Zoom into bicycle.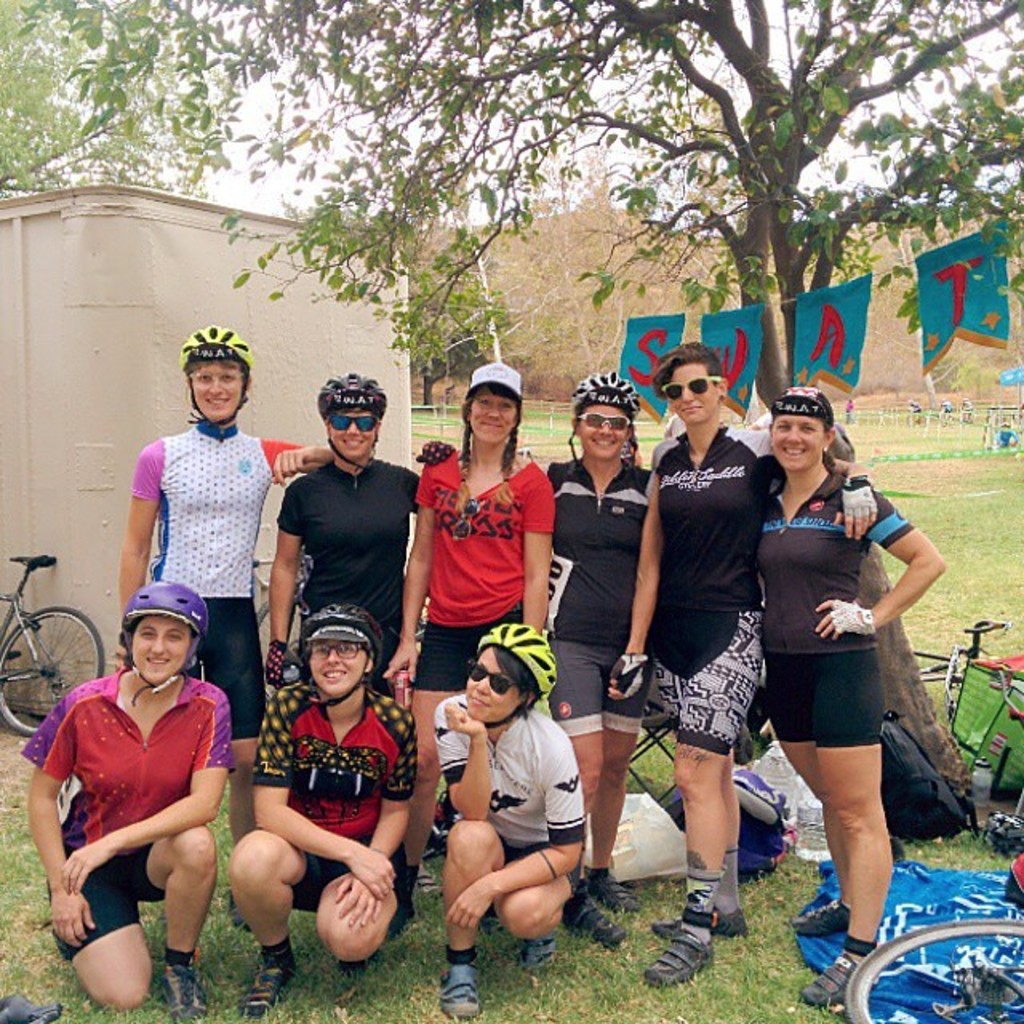
Zoom target: BBox(0, 546, 107, 733).
